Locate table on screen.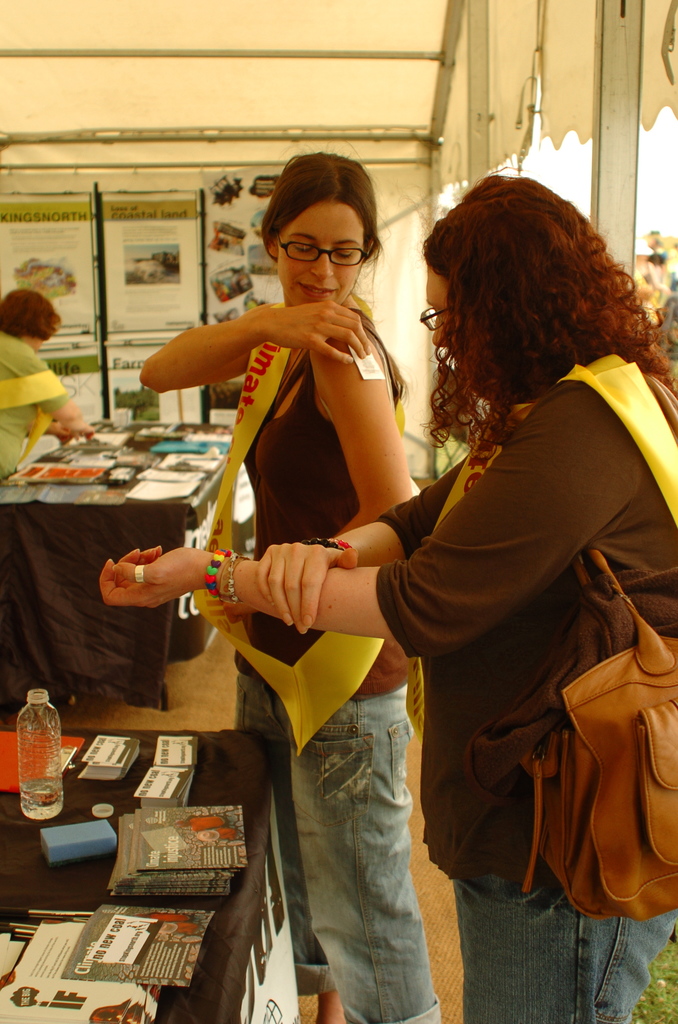
On screen at <bbox>0, 715, 321, 1023</bbox>.
